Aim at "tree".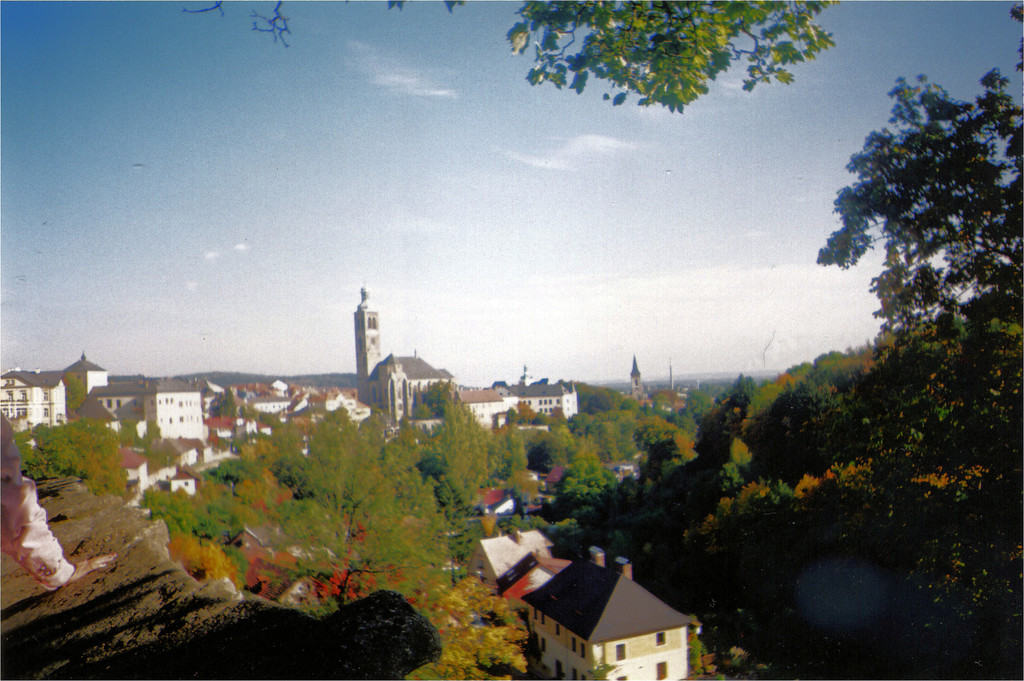
Aimed at <bbox>259, 413, 467, 620</bbox>.
